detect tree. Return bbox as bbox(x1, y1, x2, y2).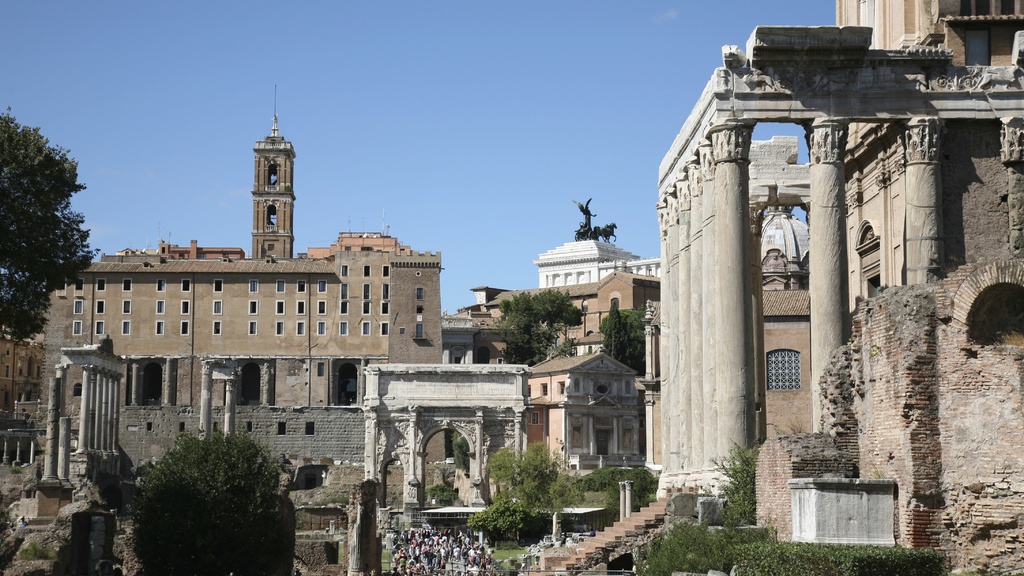
bbox(598, 297, 659, 374).
